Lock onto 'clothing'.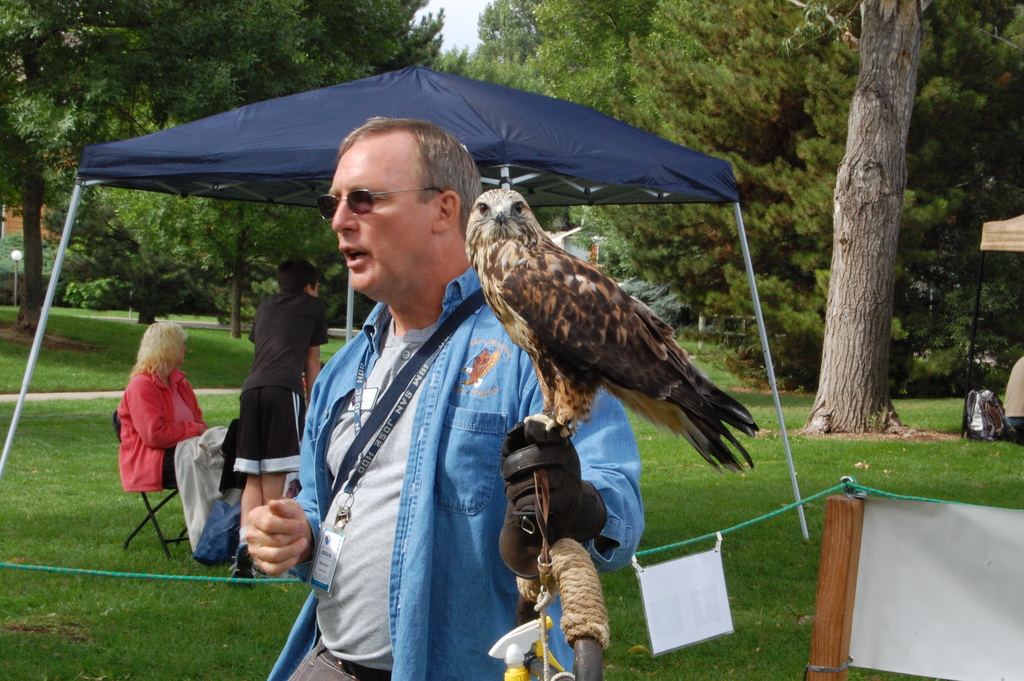
Locked: box(111, 359, 230, 508).
